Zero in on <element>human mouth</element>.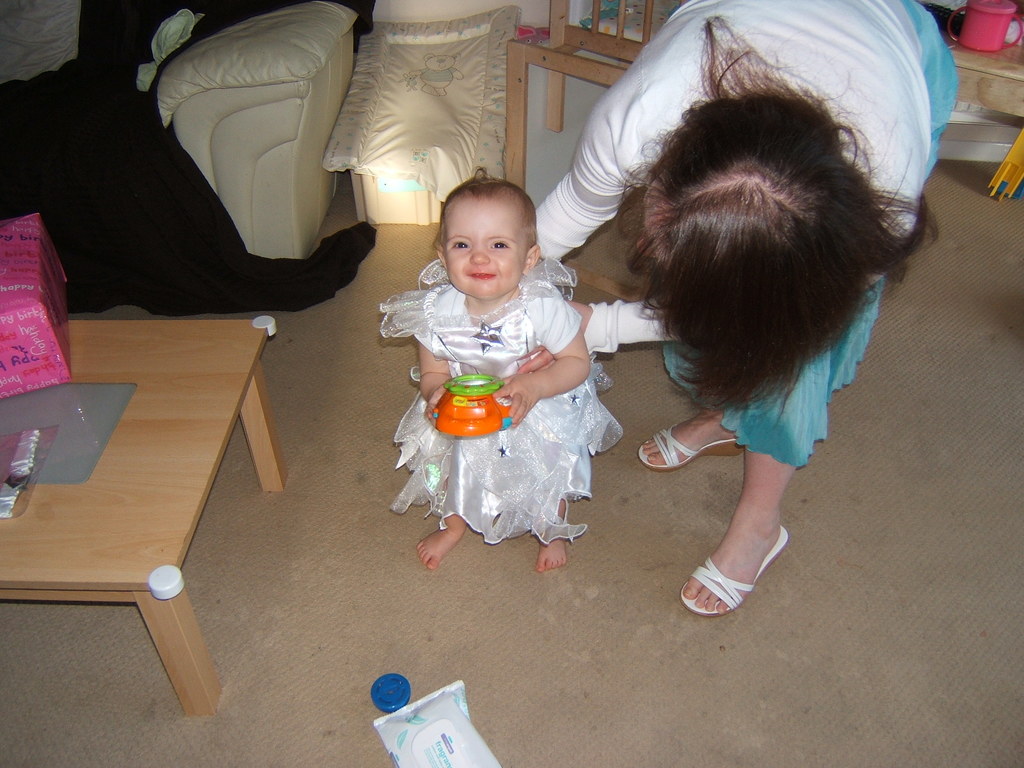
Zeroed in: [left=470, top=275, right=494, bottom=276].
